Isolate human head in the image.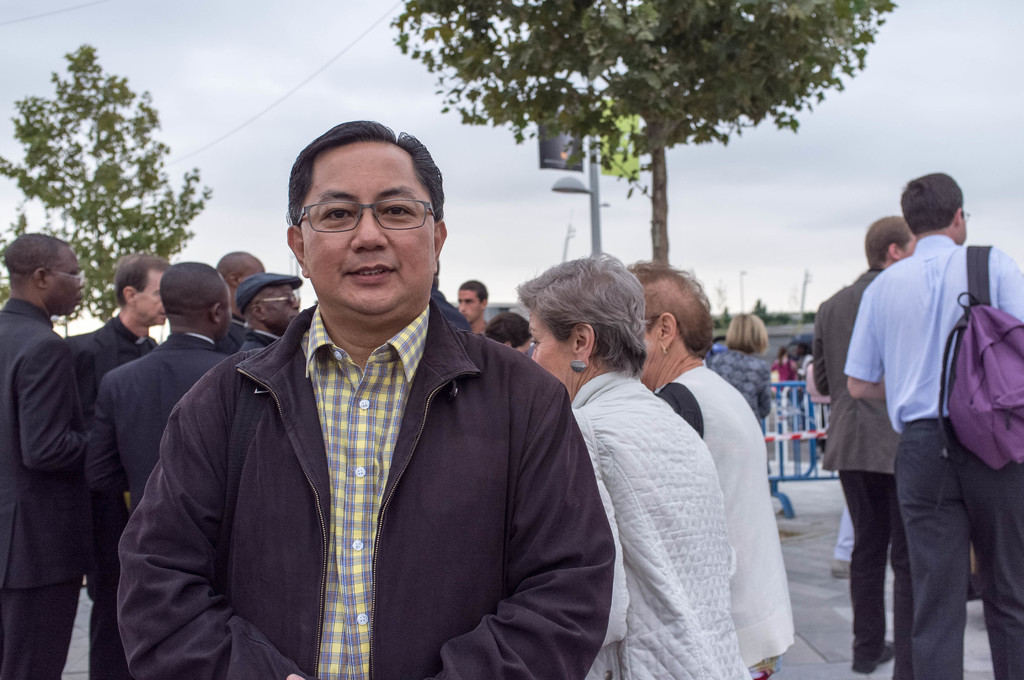
Isolated region: [x1=516, y1=251, x2=651, y2=407].
